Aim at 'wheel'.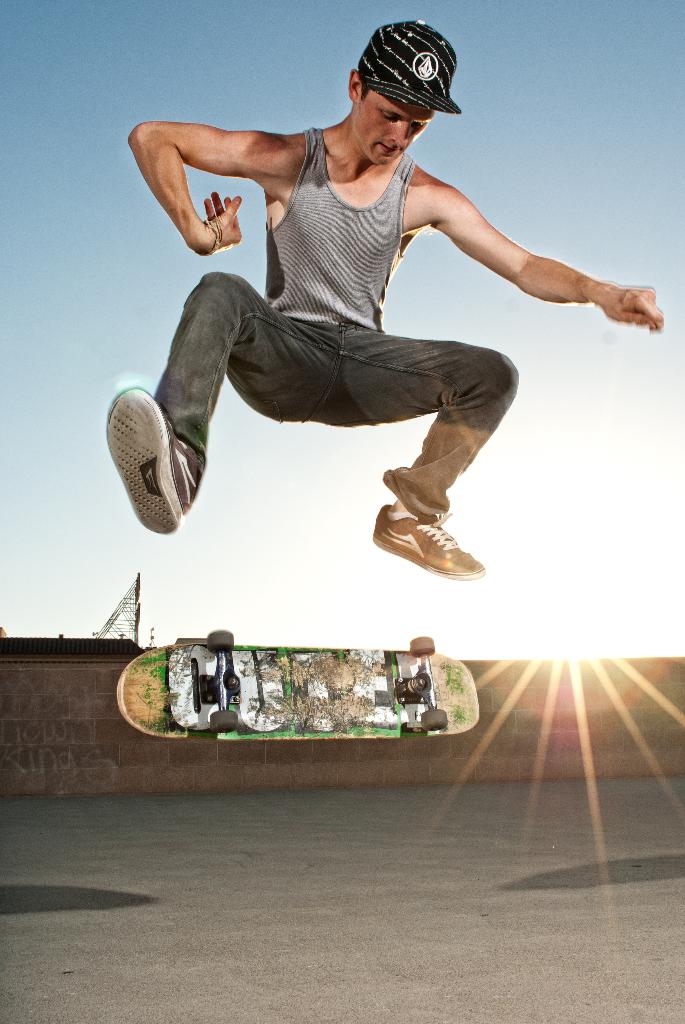
Aimed at x1=206, y1=703, x2=244, y2=736.
